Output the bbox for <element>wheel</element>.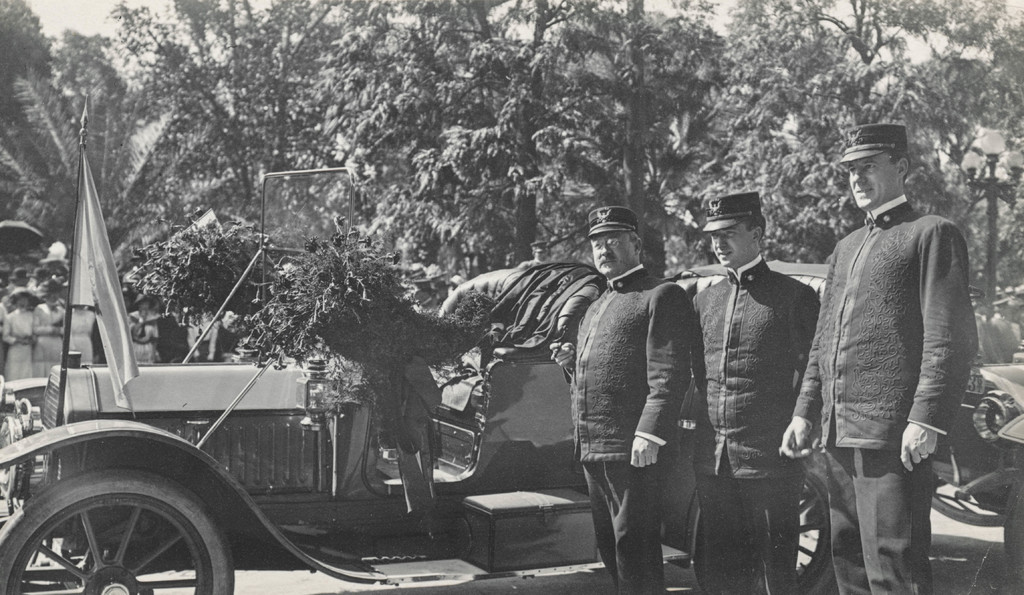
1002/448/1023/581.
